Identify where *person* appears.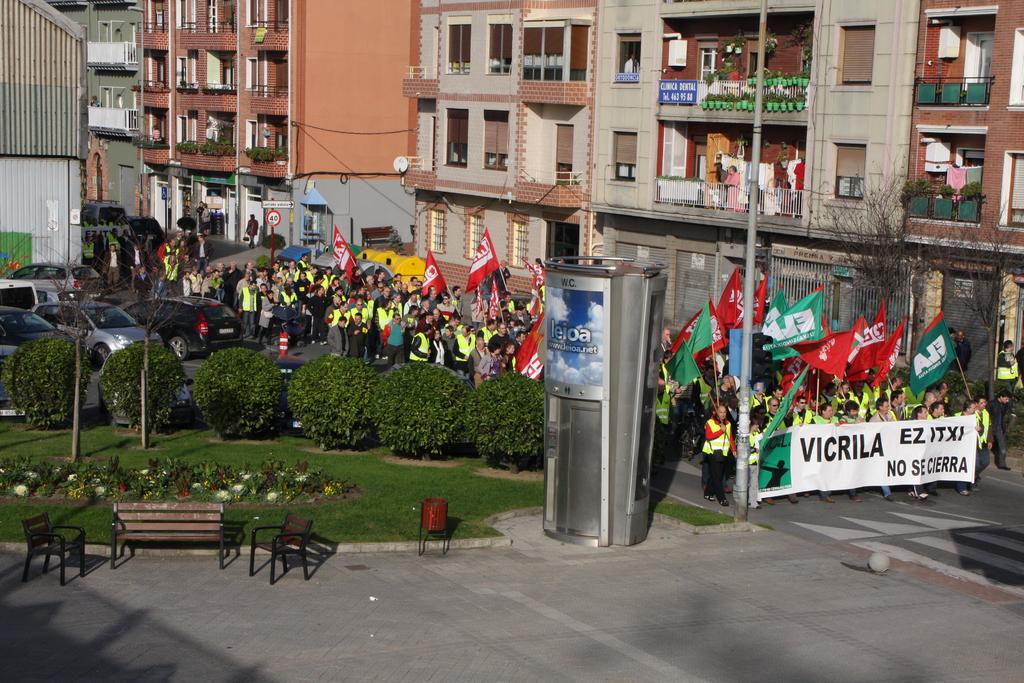
Appears at <region>992, 392, 1016, 472</region>.
